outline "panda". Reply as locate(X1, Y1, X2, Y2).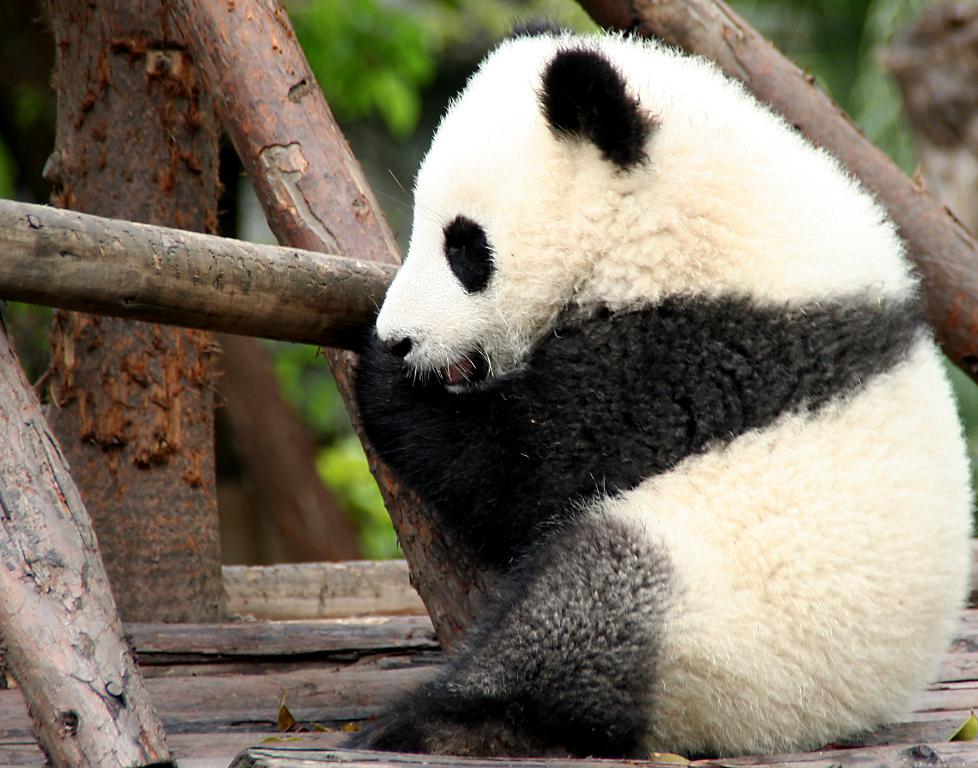
locate(343, 21, 971, 755).
